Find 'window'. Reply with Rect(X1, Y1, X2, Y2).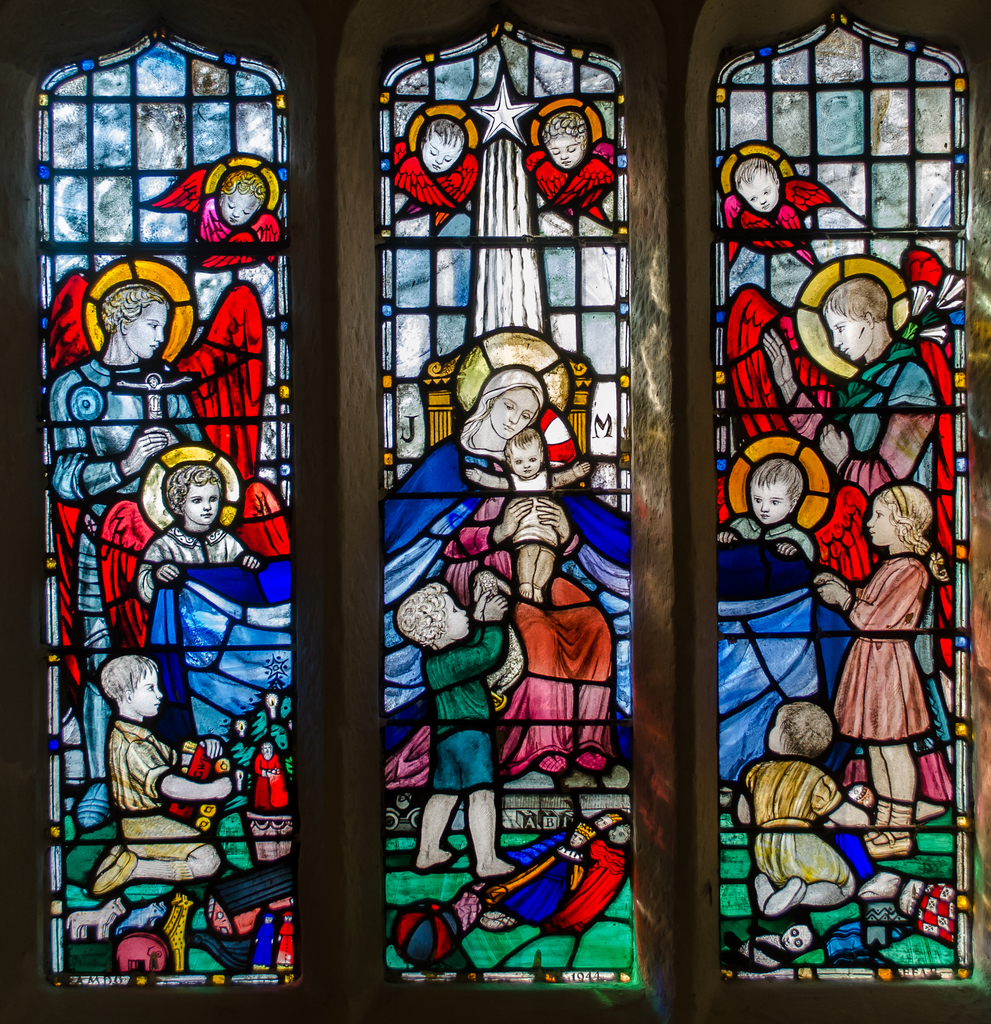
Rect(0, 0, 990, 1023).
